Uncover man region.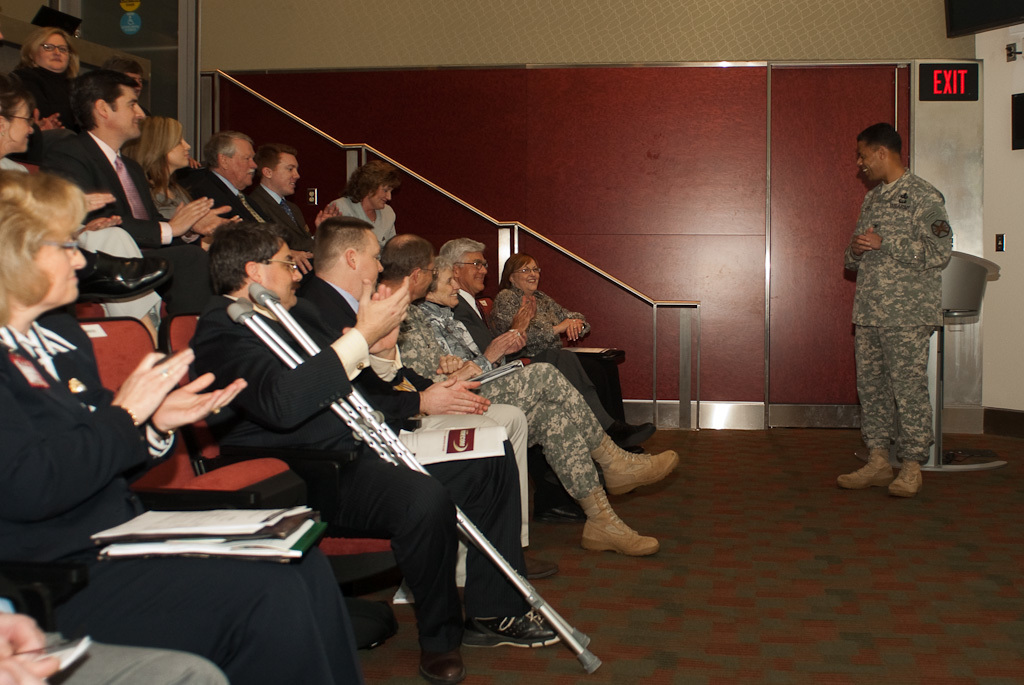
Uncovered: 376, 236, 679, 555.
